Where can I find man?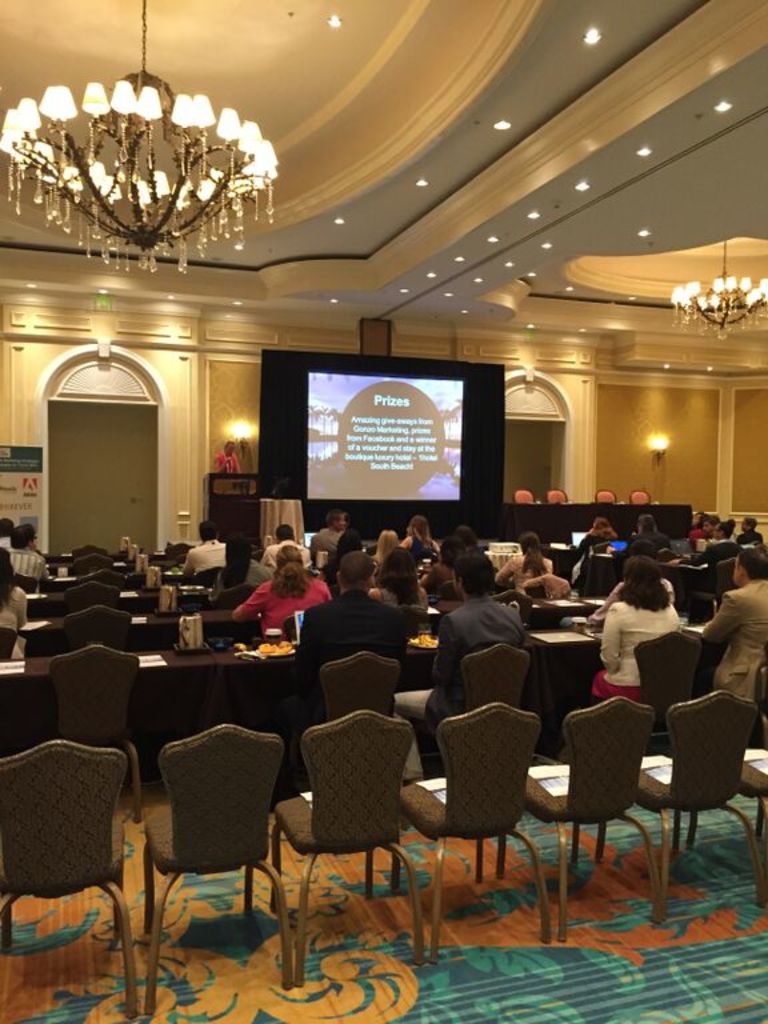
You can find it at select_region(396, 540, 524, 777).
